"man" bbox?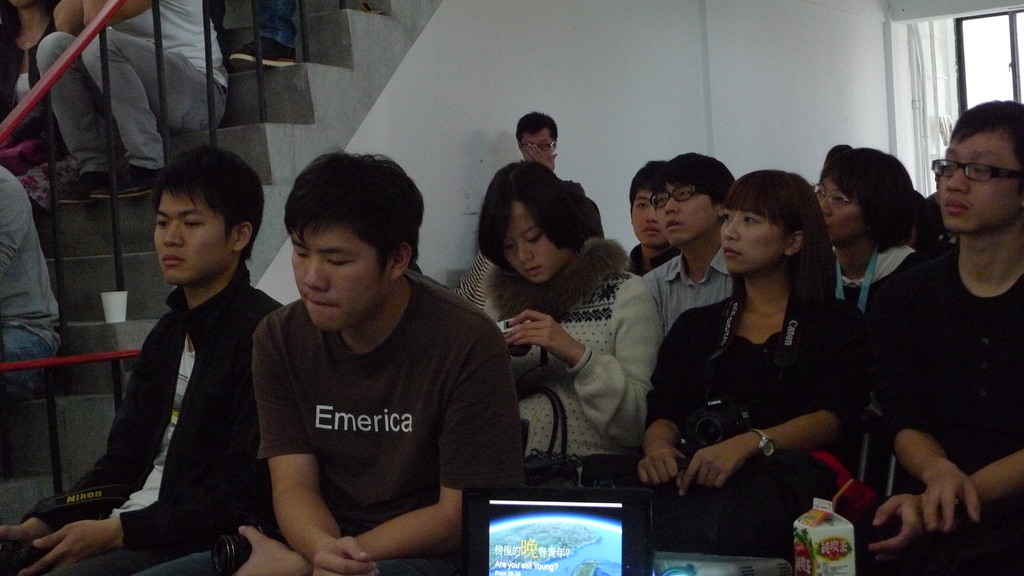
pyautogui.locateOnScreen(0, 135, 296, 575)
